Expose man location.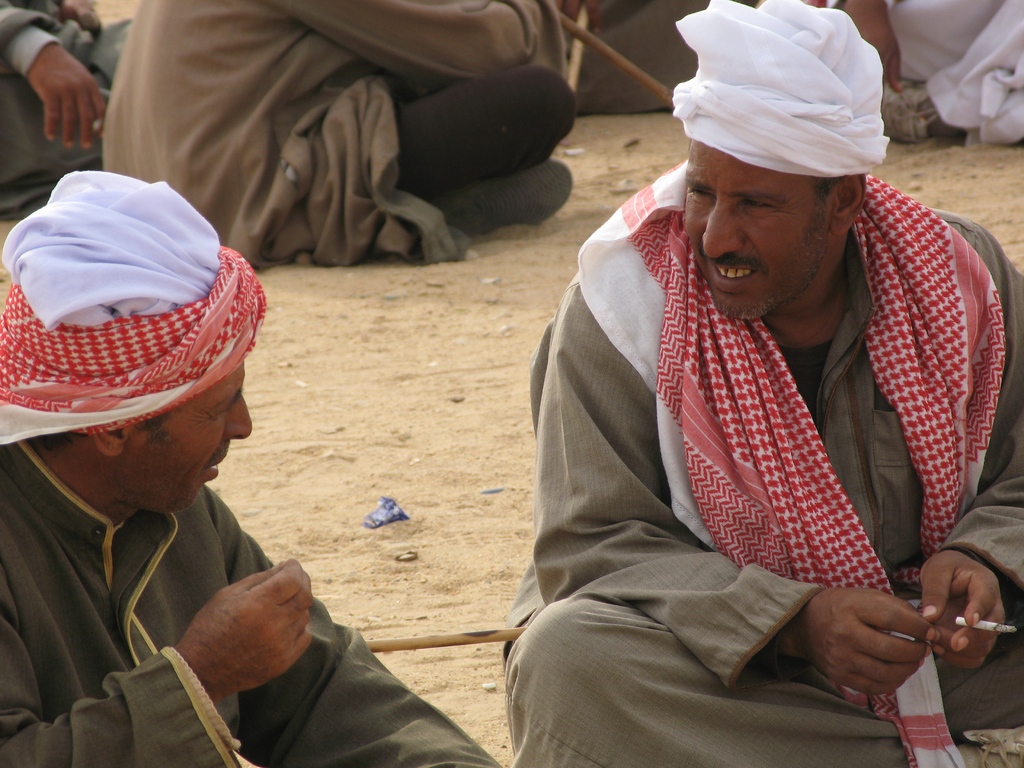
Exposed at (477, 35, 1018, 748).
